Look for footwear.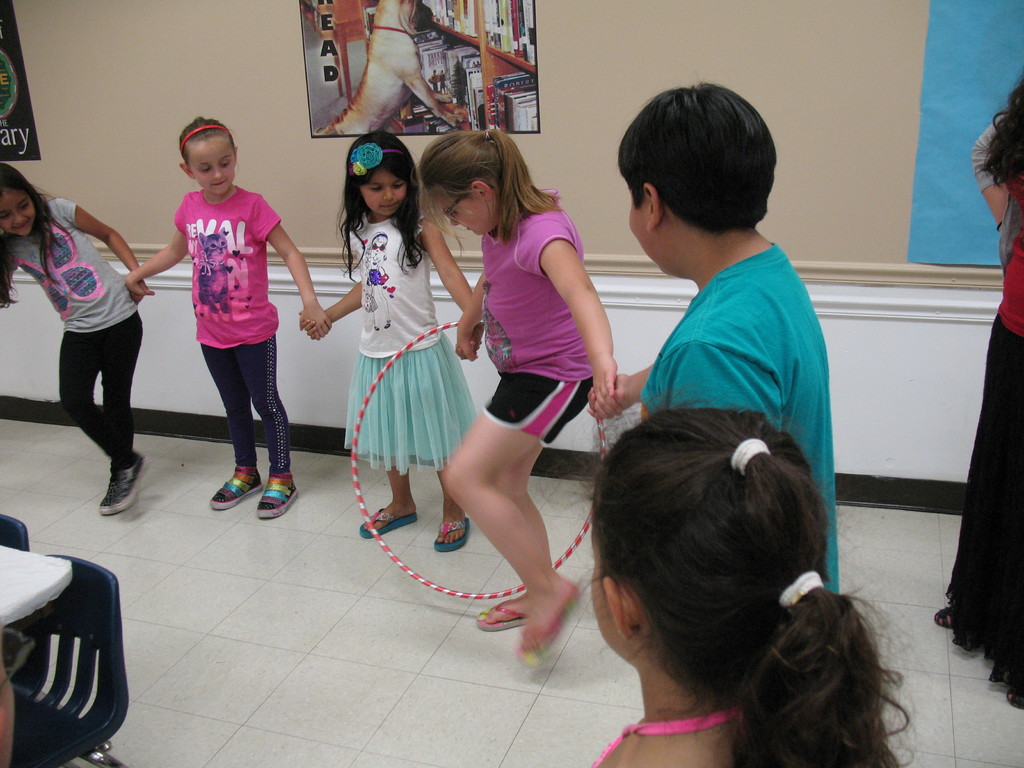
Found: <box>99,449,151,514</box>.
